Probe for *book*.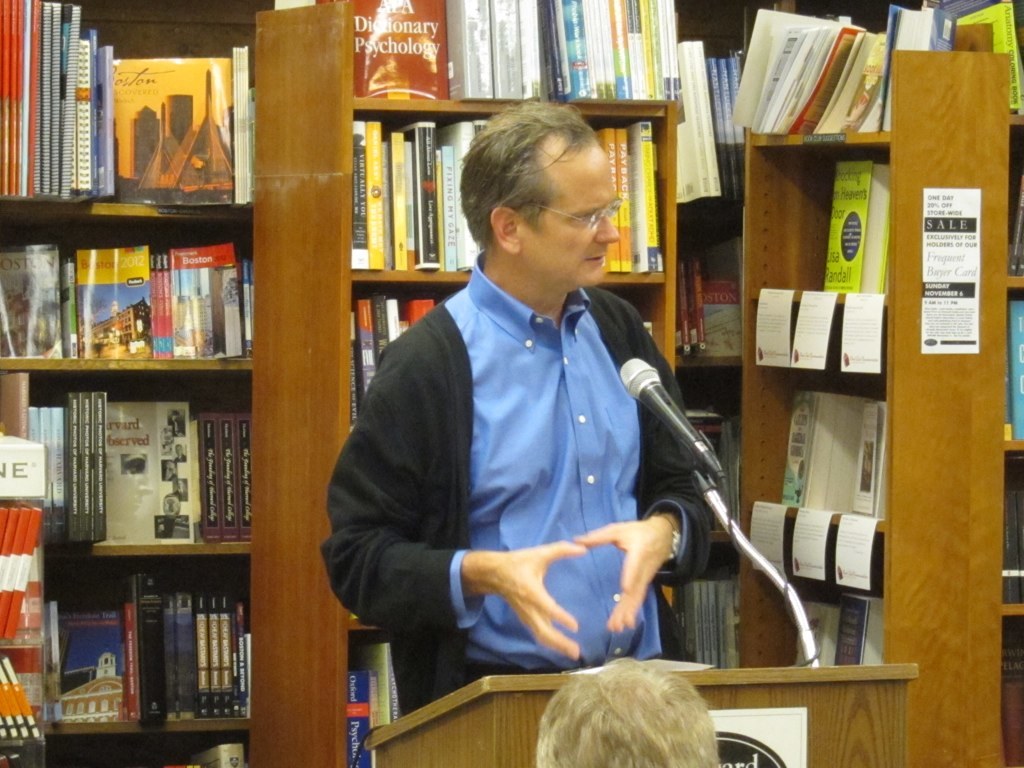
Probe result: rect(342, 669, 373, 767).
